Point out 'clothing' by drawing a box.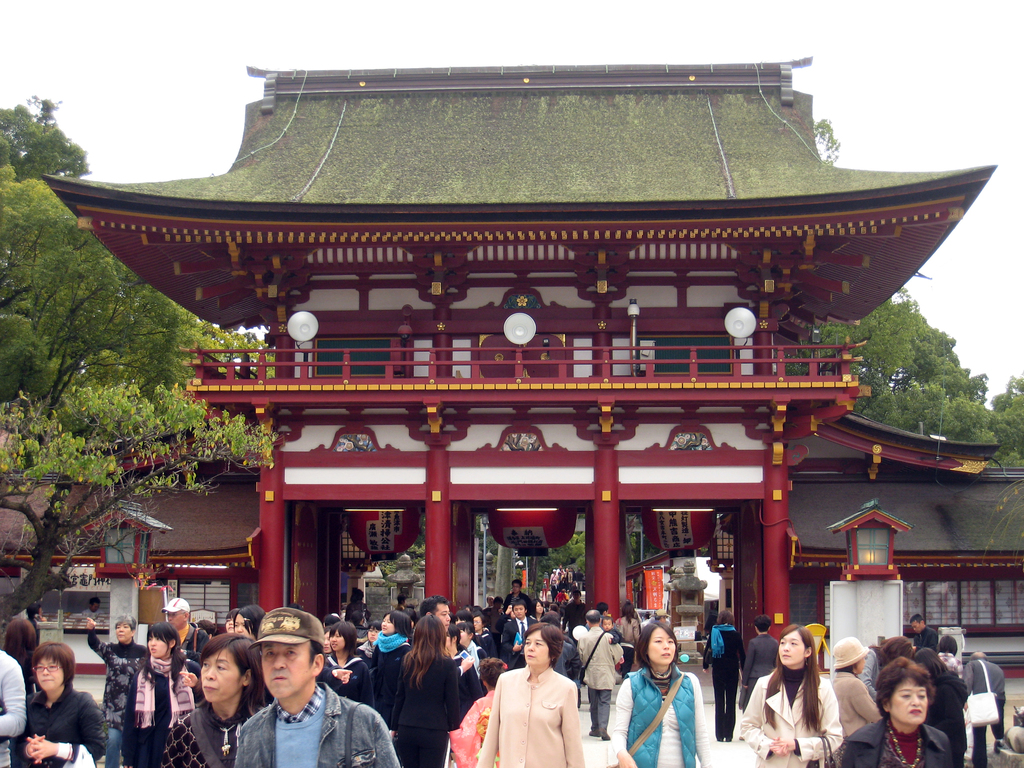
detection(836, 714, 954, 766).
